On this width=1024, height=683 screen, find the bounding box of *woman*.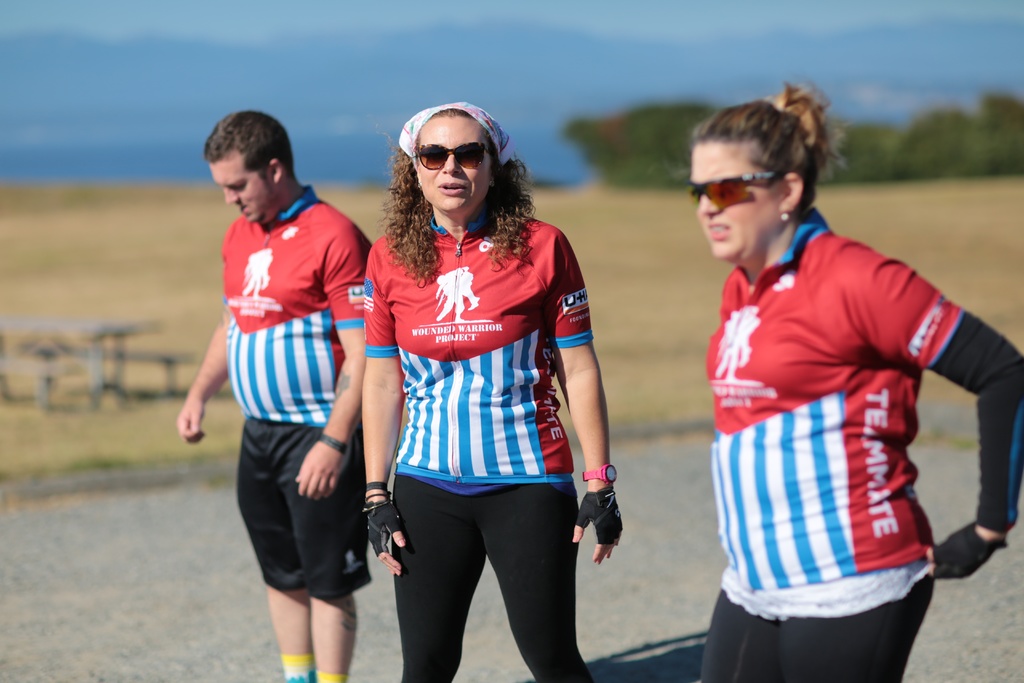
Bounding box: [left=348, top=101, right=627, bottom=682].
